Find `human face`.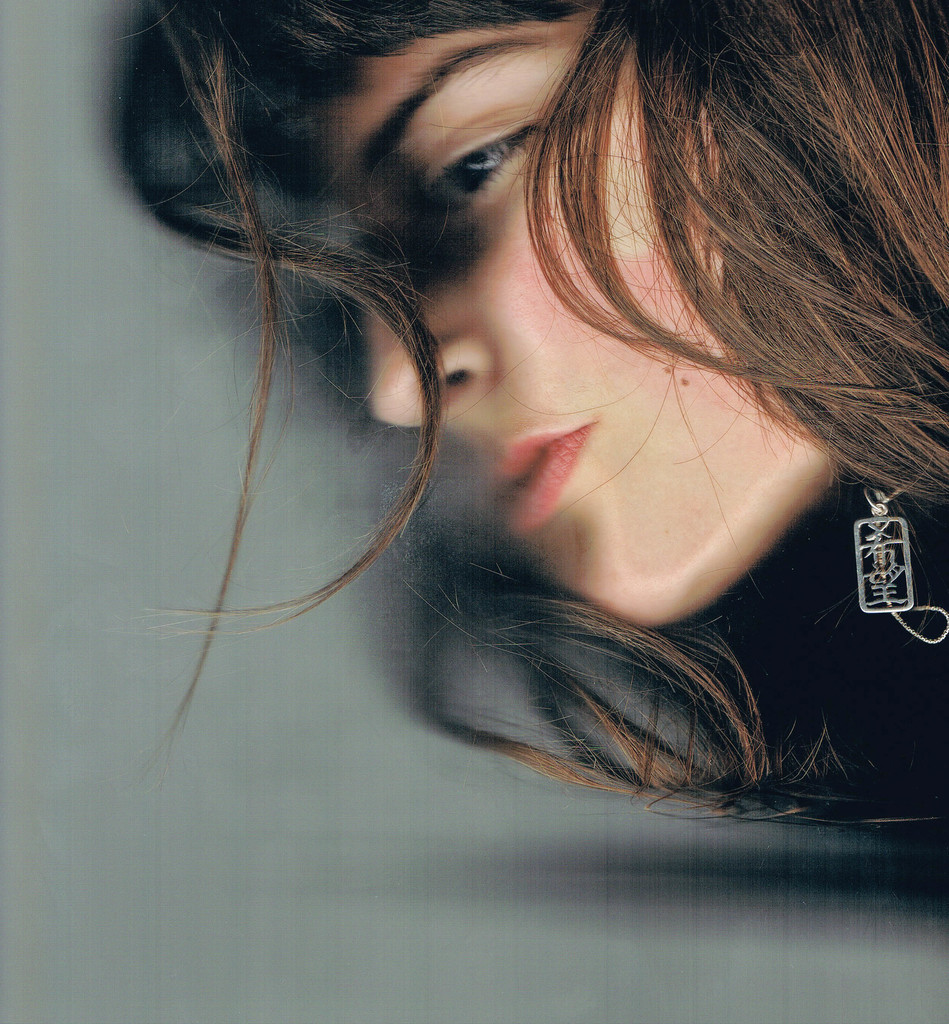
left=303, top=1, right=850, bottom=631.
